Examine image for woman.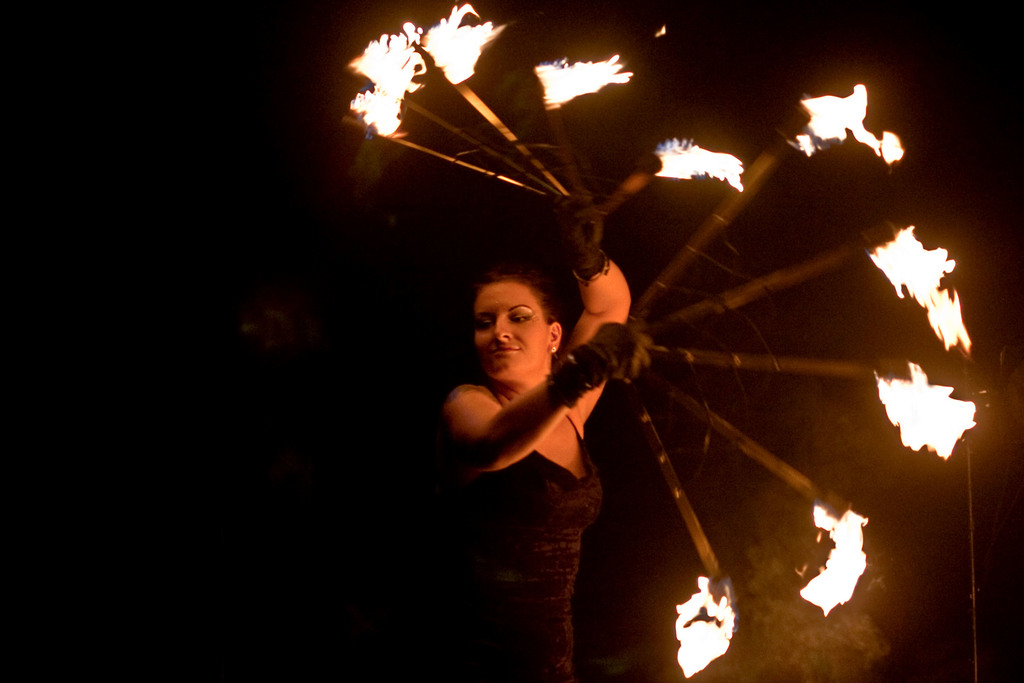
Examination result: crop(415, 230, 727, 641).
